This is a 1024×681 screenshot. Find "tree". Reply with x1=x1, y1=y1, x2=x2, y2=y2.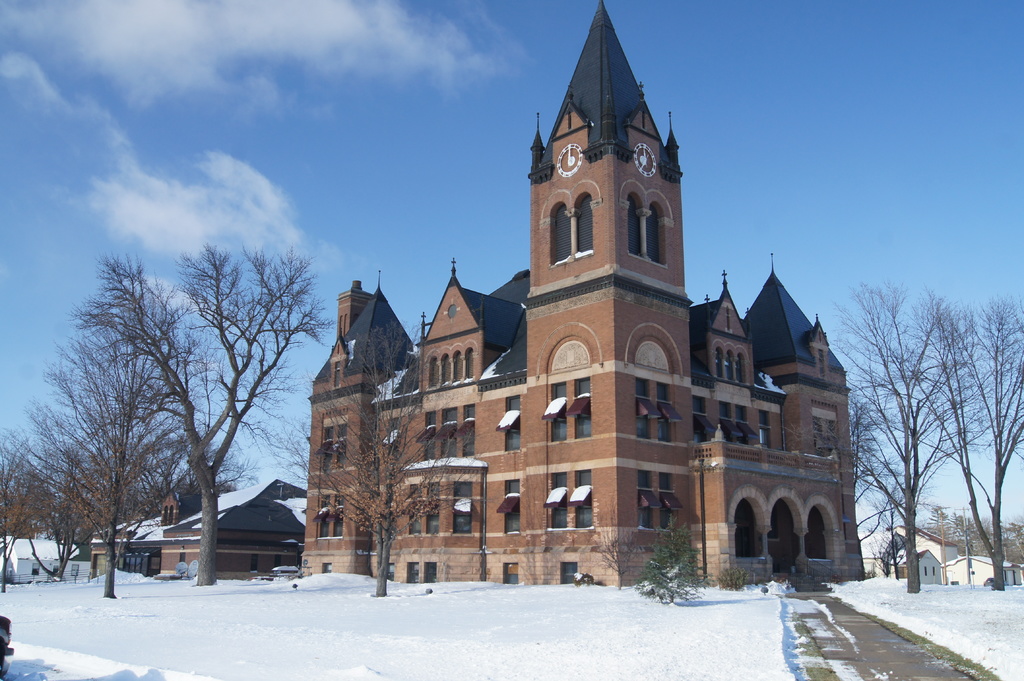
x1=309, y1=315, x2=483, y2=601.
